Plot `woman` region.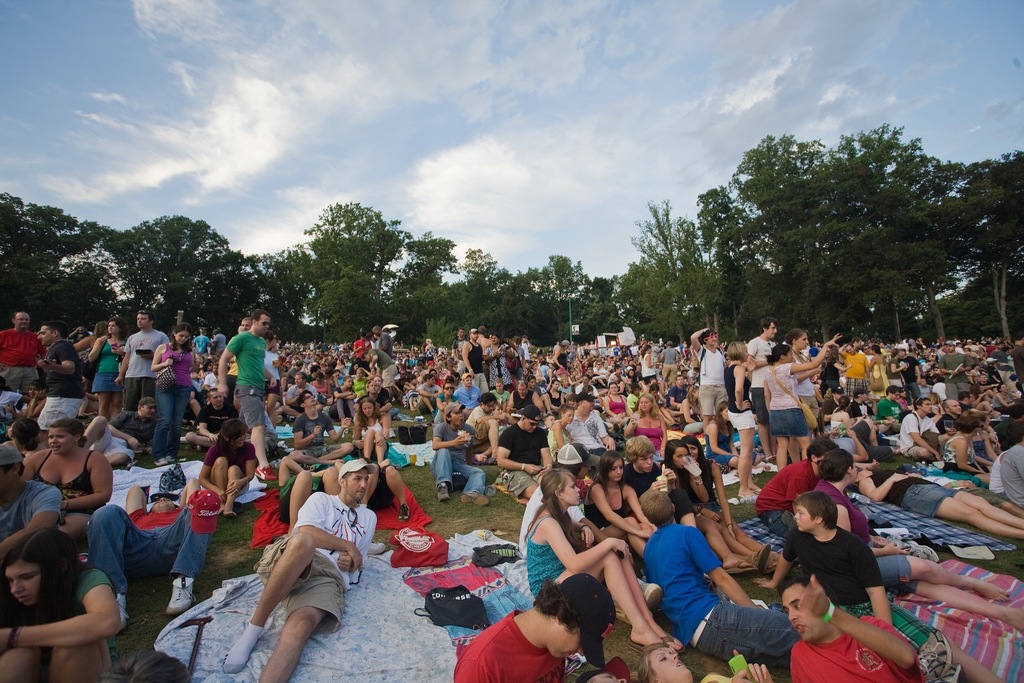
Plotted at x1=527 y1=375 x2=546 y2=399.
